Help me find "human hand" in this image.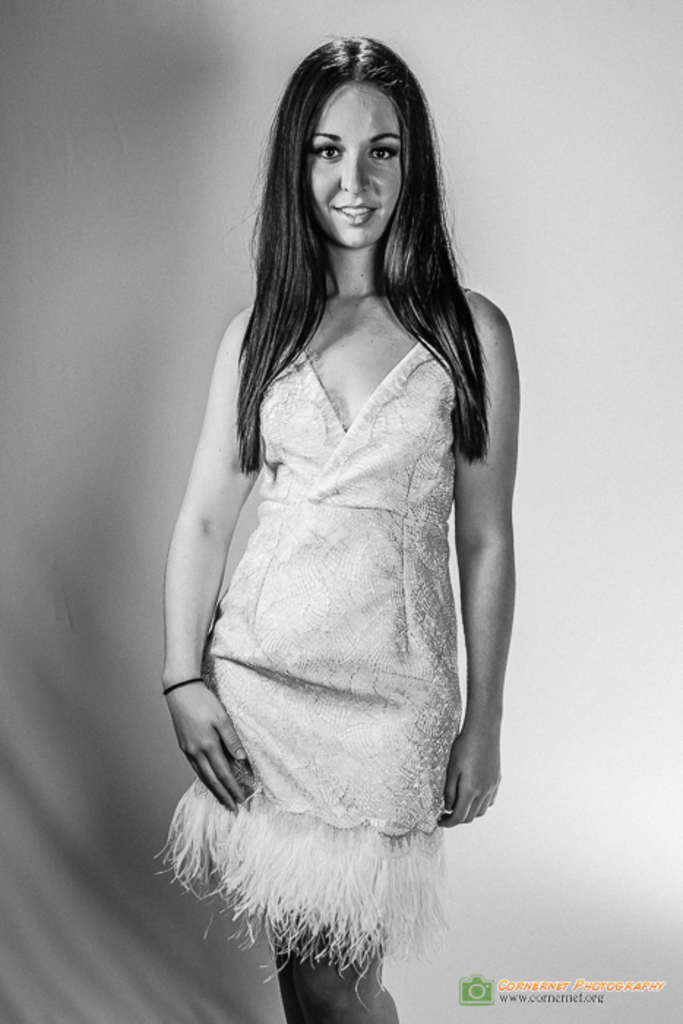
Found it: <box>434,734,502,829</box>.
